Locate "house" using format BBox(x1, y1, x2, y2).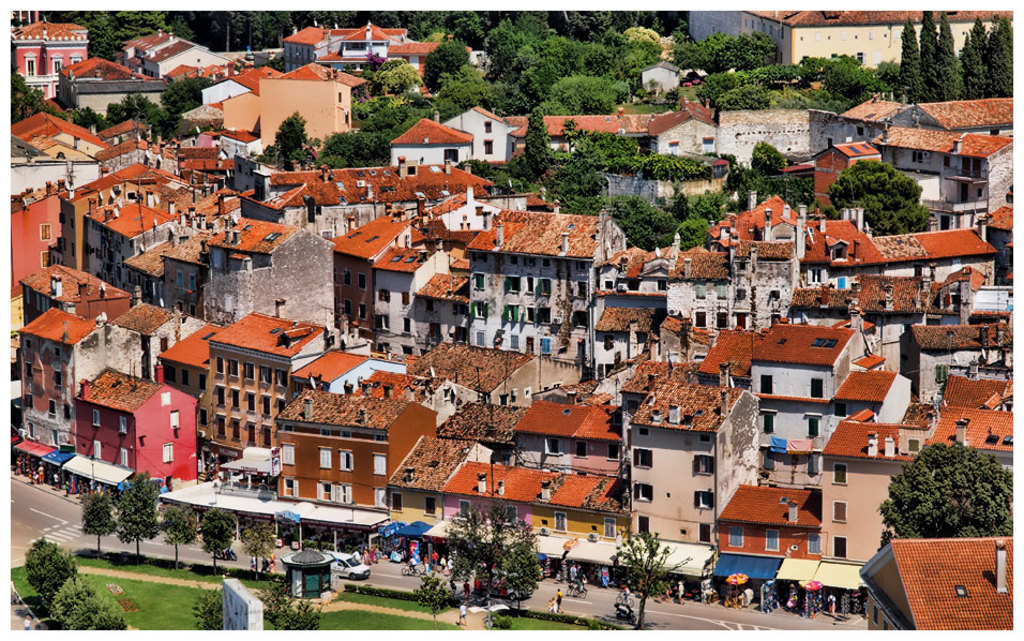
BBox(845, 89, 1014, 138).
